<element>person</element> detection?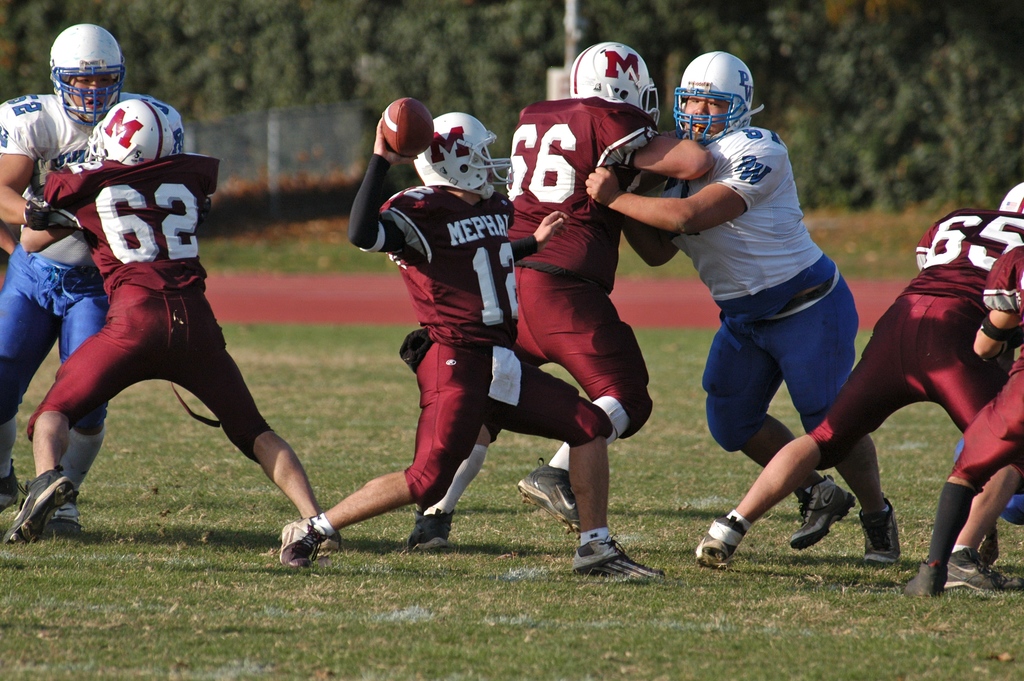
(x1=588, y1=52, x2=906, y2=570)
